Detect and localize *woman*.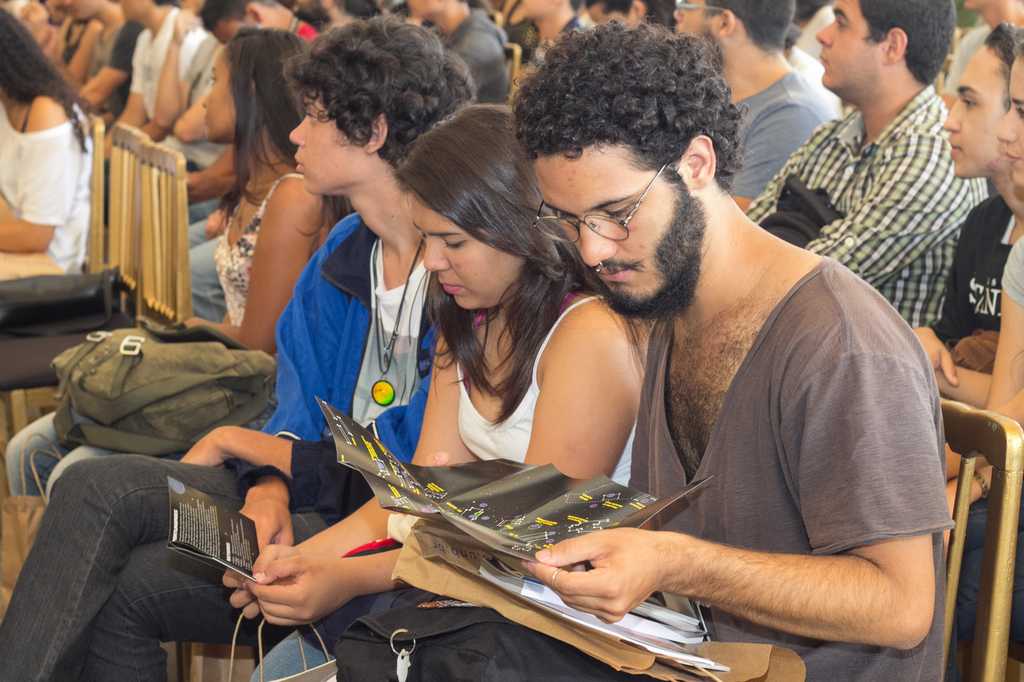
Localized at (222, 102, 652, 681).
